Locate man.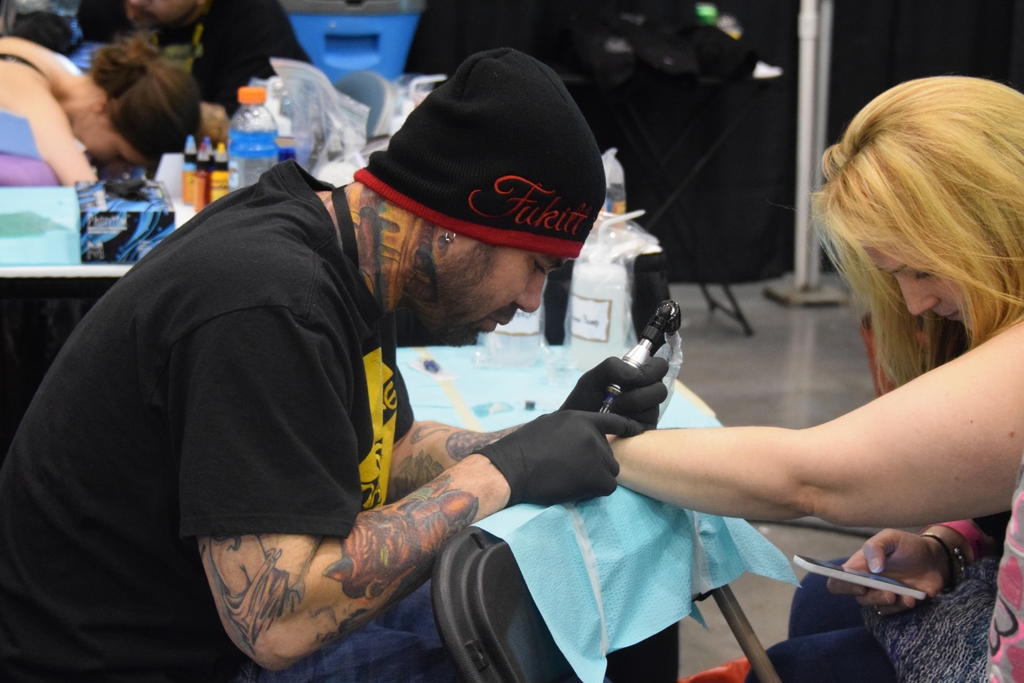
Bounding box: (left=0, top=47, right=666, bottom=682).
